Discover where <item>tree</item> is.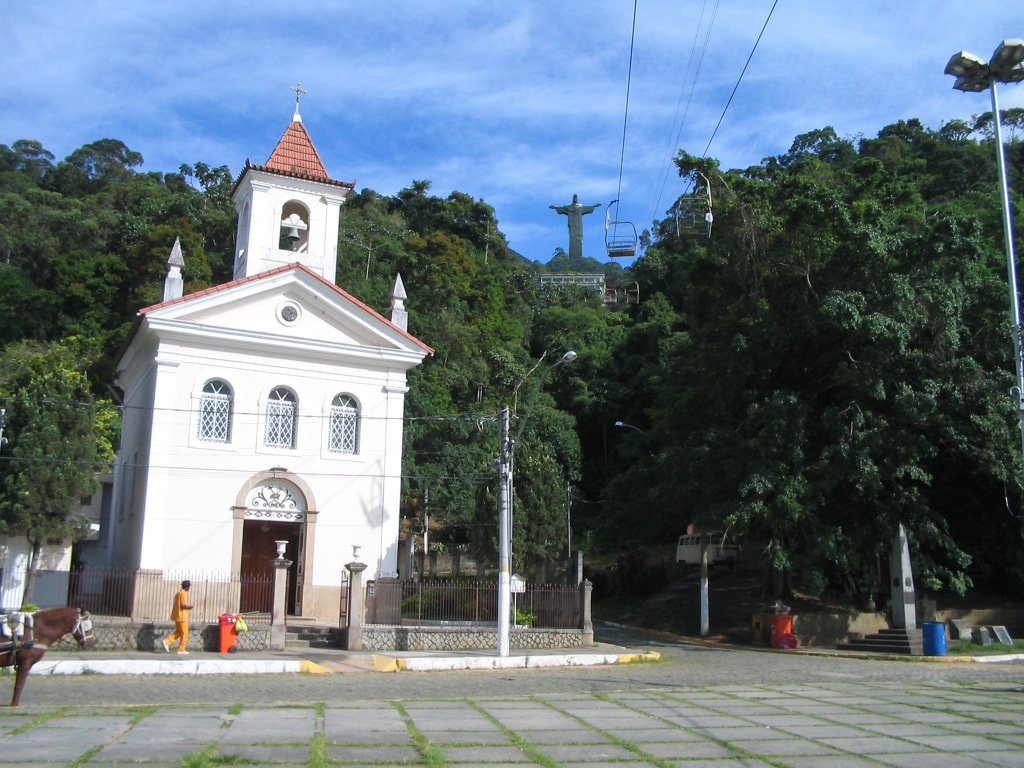
Discovered at l=8, t=233, r=120, b=610.
